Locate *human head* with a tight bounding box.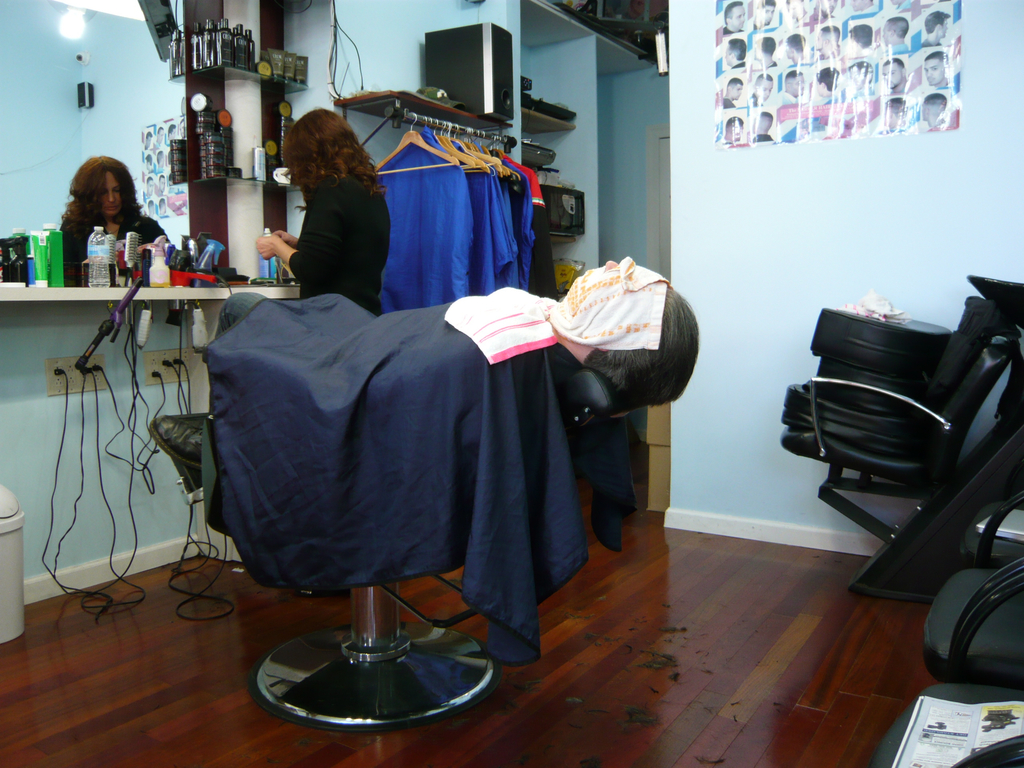
<bbox>881, 58, 906, 87</bbox>.
